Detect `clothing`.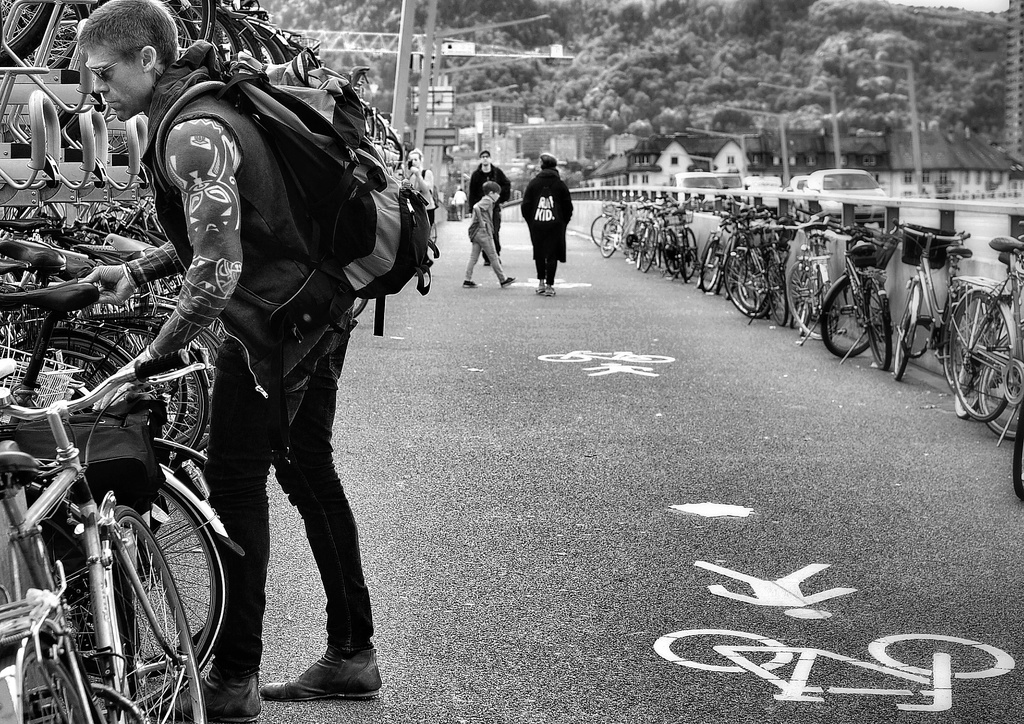
Detected at l=540, t=166, r=566, b=269.
